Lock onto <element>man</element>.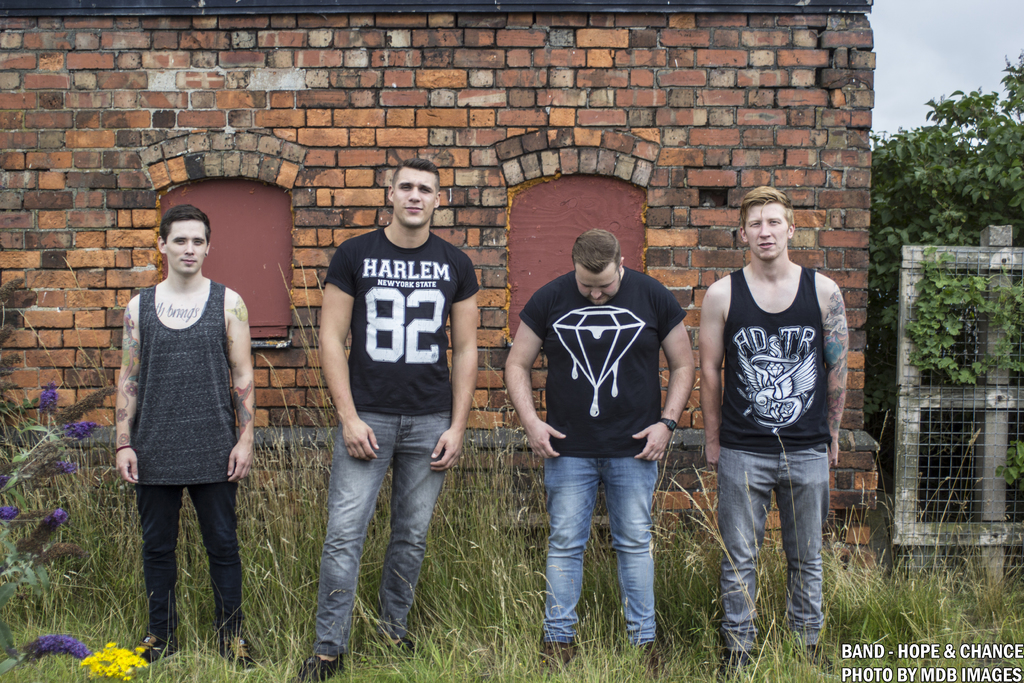
Locked: BBox(689, 181, 860, 664).
